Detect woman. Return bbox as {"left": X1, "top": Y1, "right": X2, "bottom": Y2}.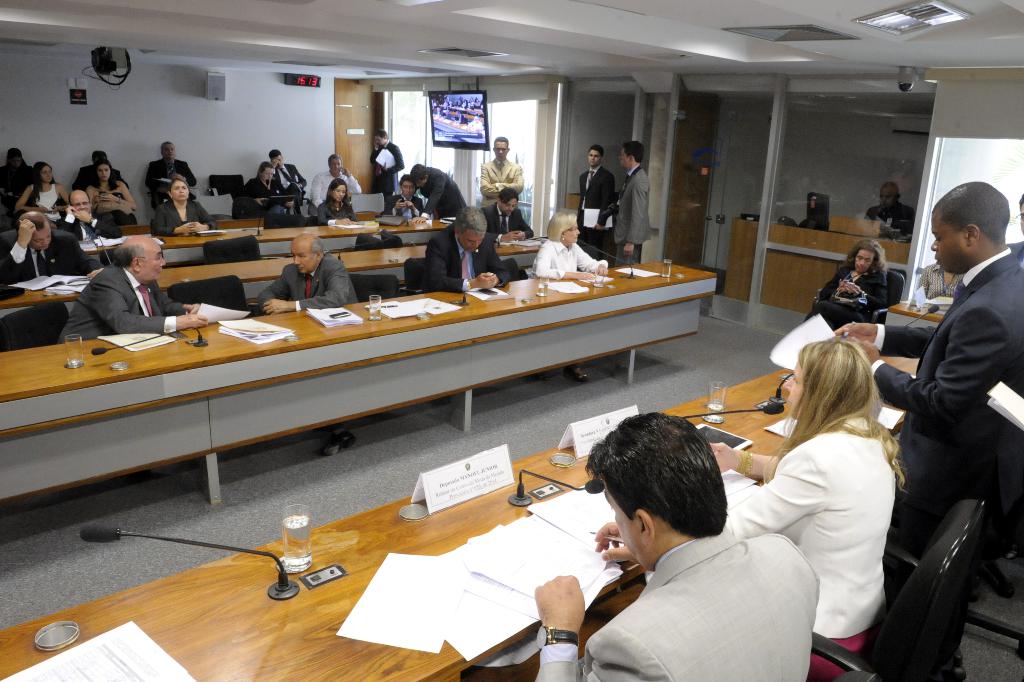
{"left": 749, "top": 313, "right": 917, "bottom": 672}.
